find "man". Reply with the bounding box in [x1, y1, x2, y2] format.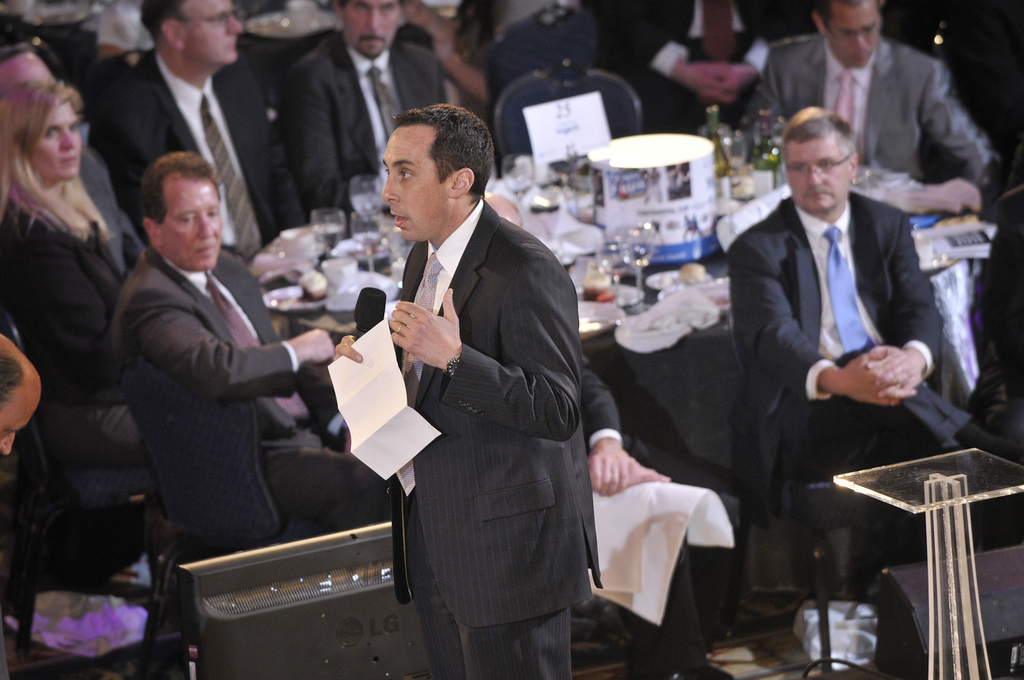
[285, 0, 454, 204].
